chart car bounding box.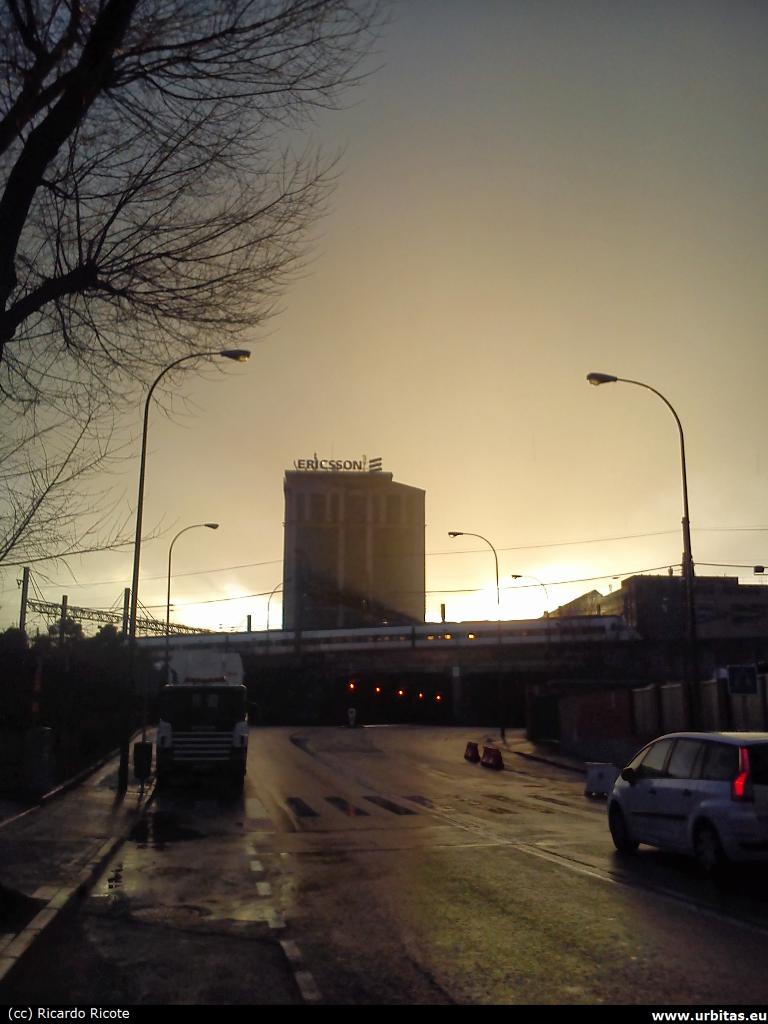
Charted: bbox=(598, 742, 763, 886).
